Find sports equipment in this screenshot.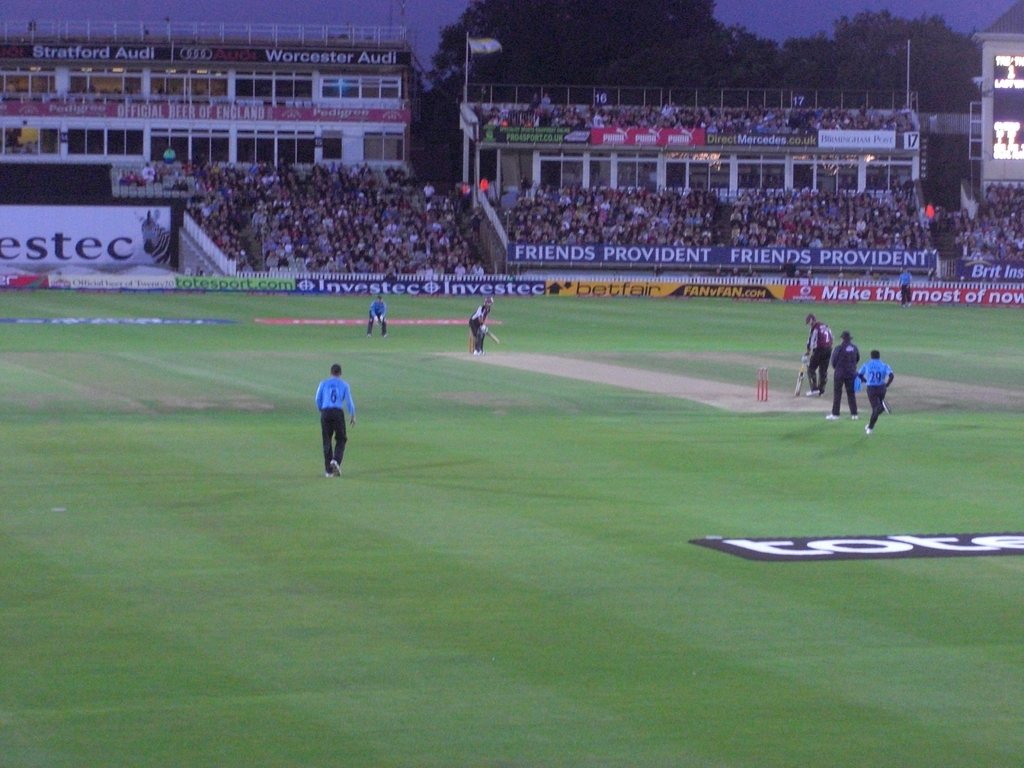
The bounding box for sports equipment is bbox(794, 362, 806, 393).
